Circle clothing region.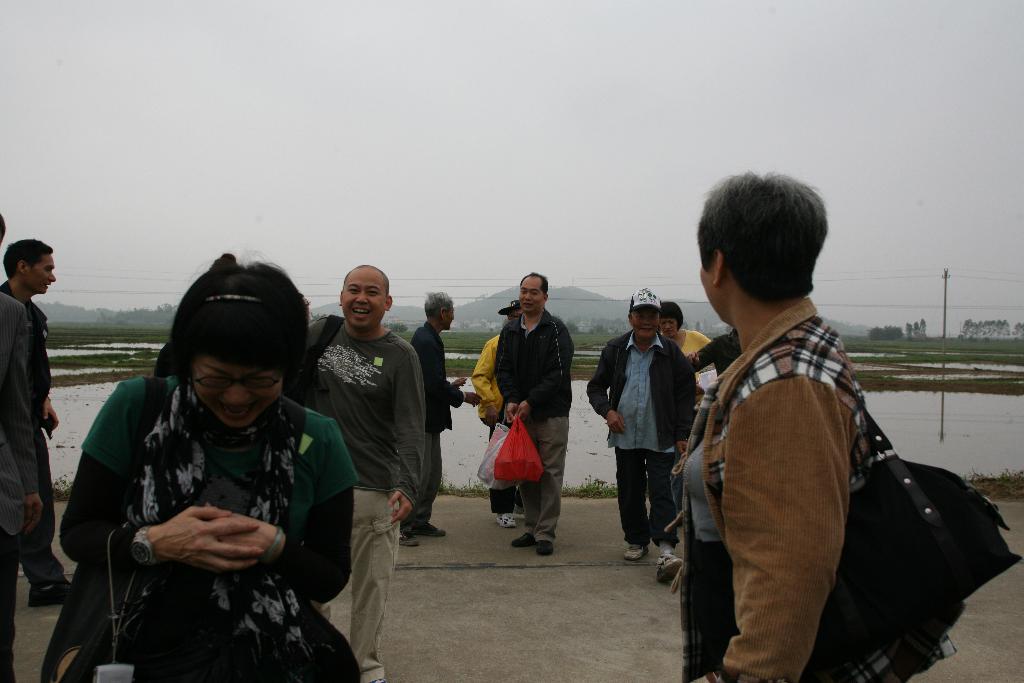
Region: 410:314:461:536.
